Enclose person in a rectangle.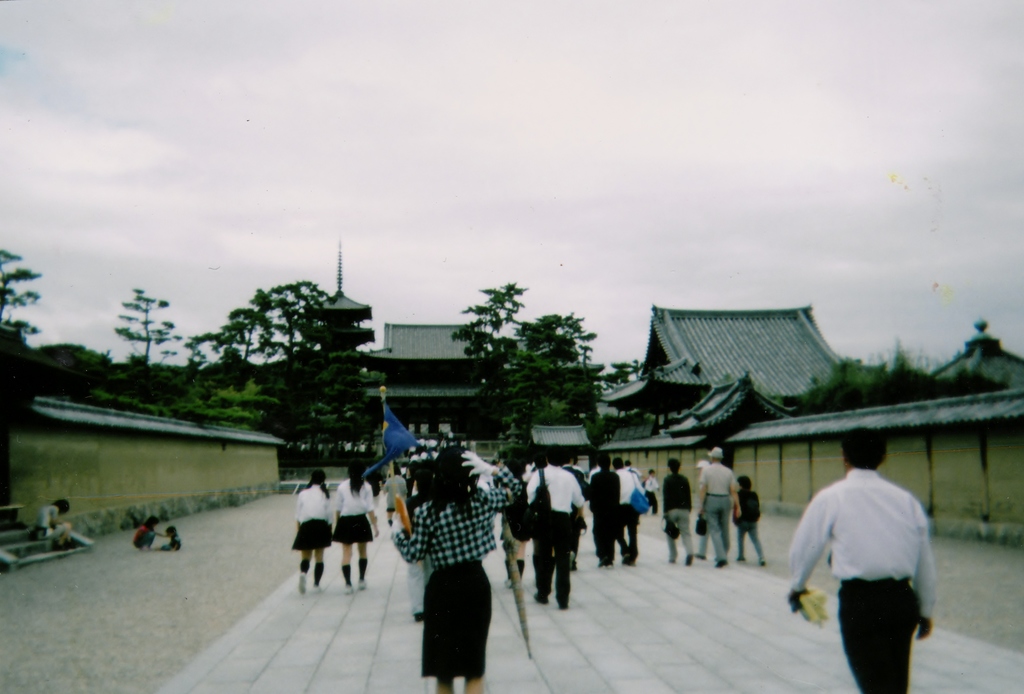
127:519:162:554.
